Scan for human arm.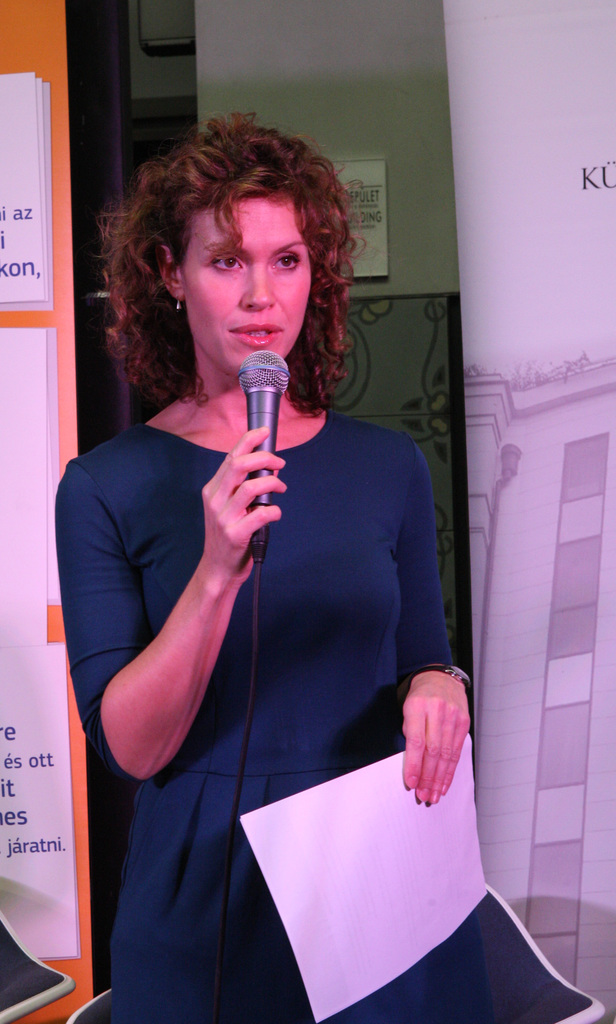
Scan result: left=92, top=384, right=284, bottom=819.
